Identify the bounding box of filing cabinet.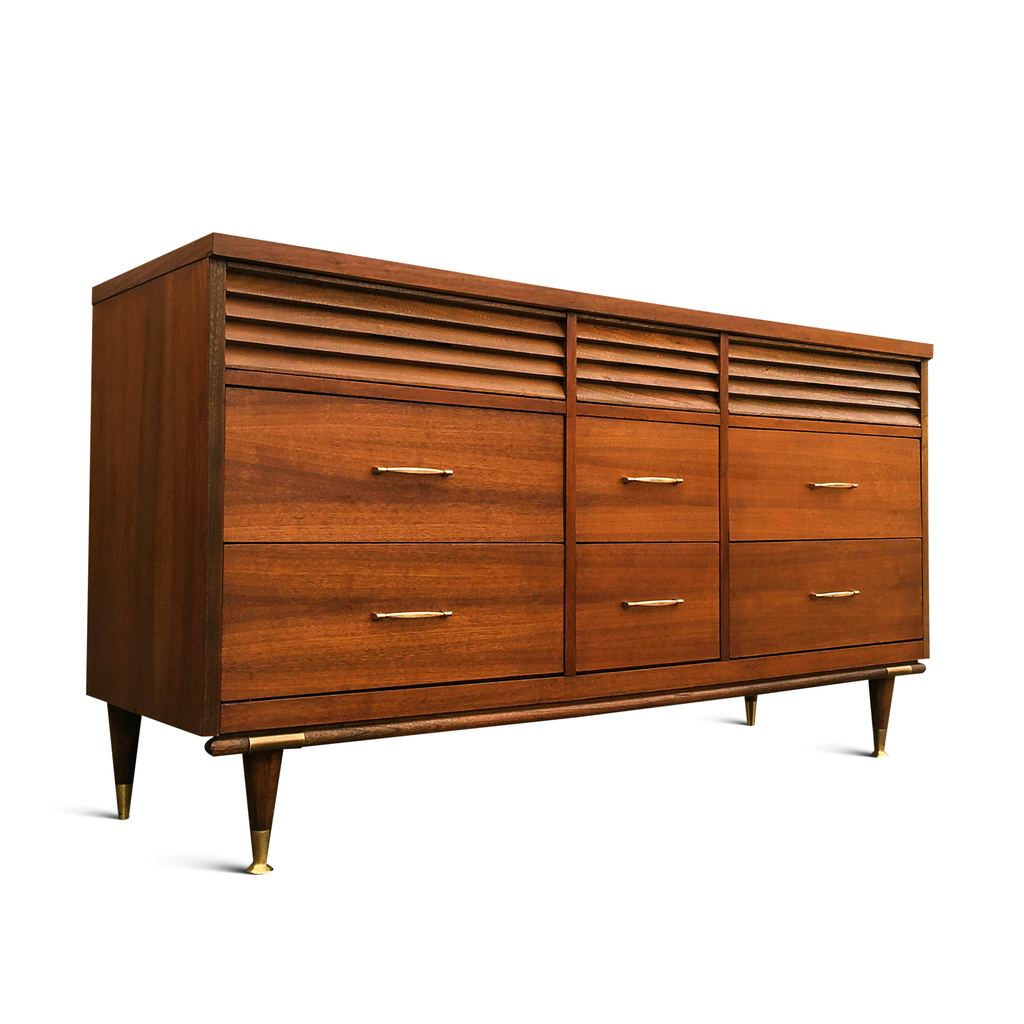
<box>92,303,945,854</box>.
